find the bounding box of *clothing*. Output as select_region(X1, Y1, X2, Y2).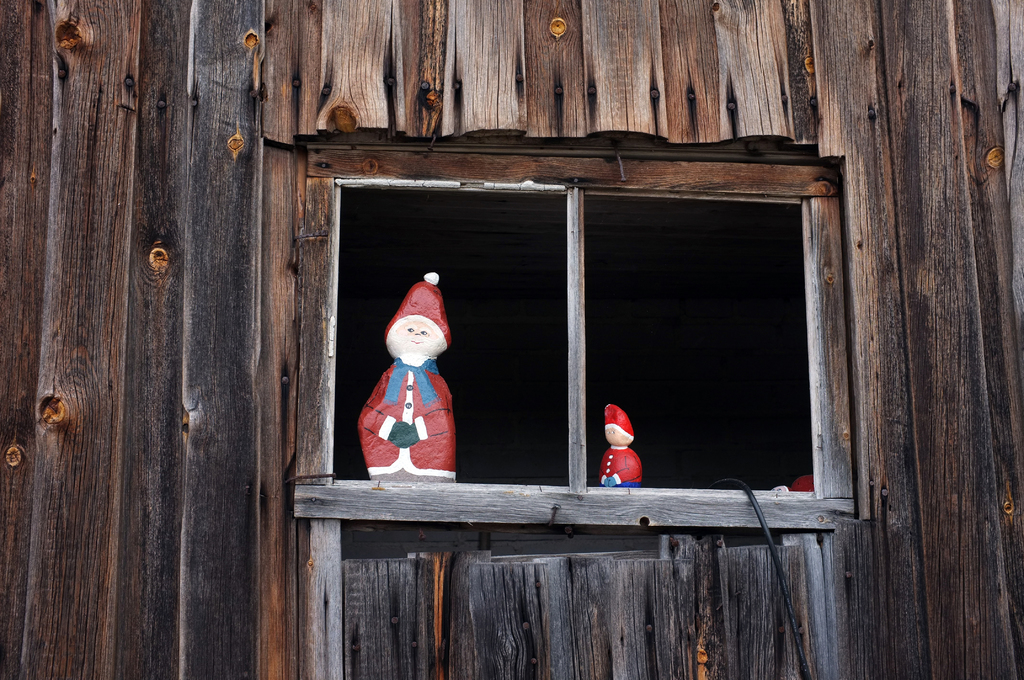
select_region(355, 360, 457, 484).
